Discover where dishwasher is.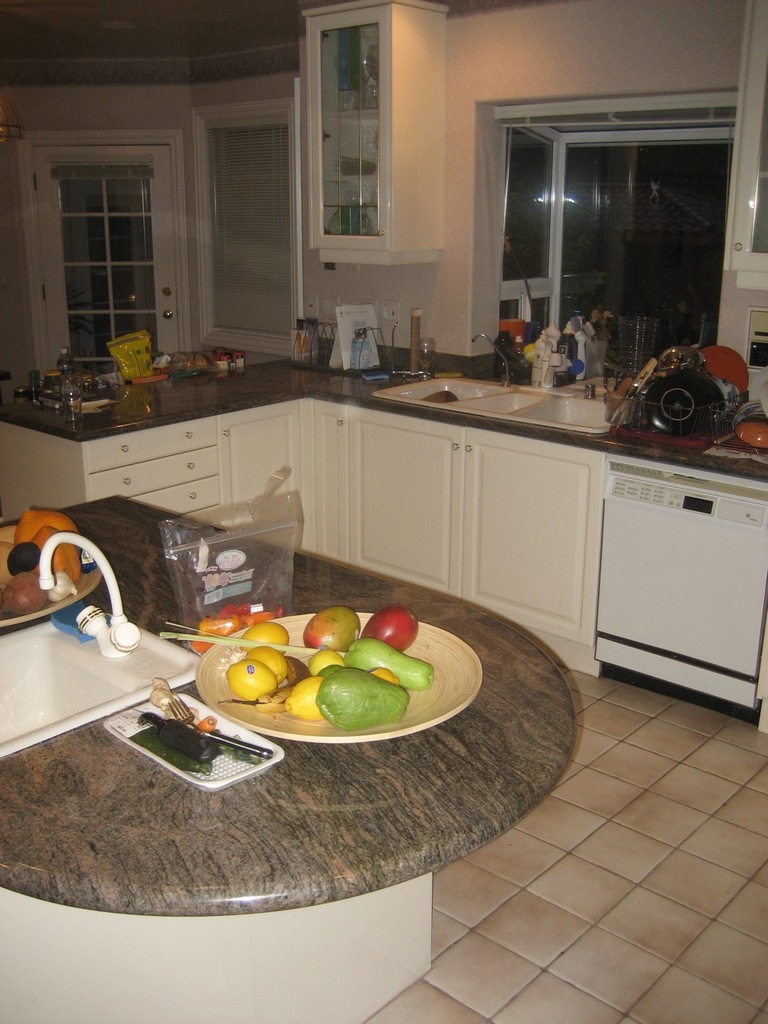
Discovered at region(589, 424, 766, 734).
